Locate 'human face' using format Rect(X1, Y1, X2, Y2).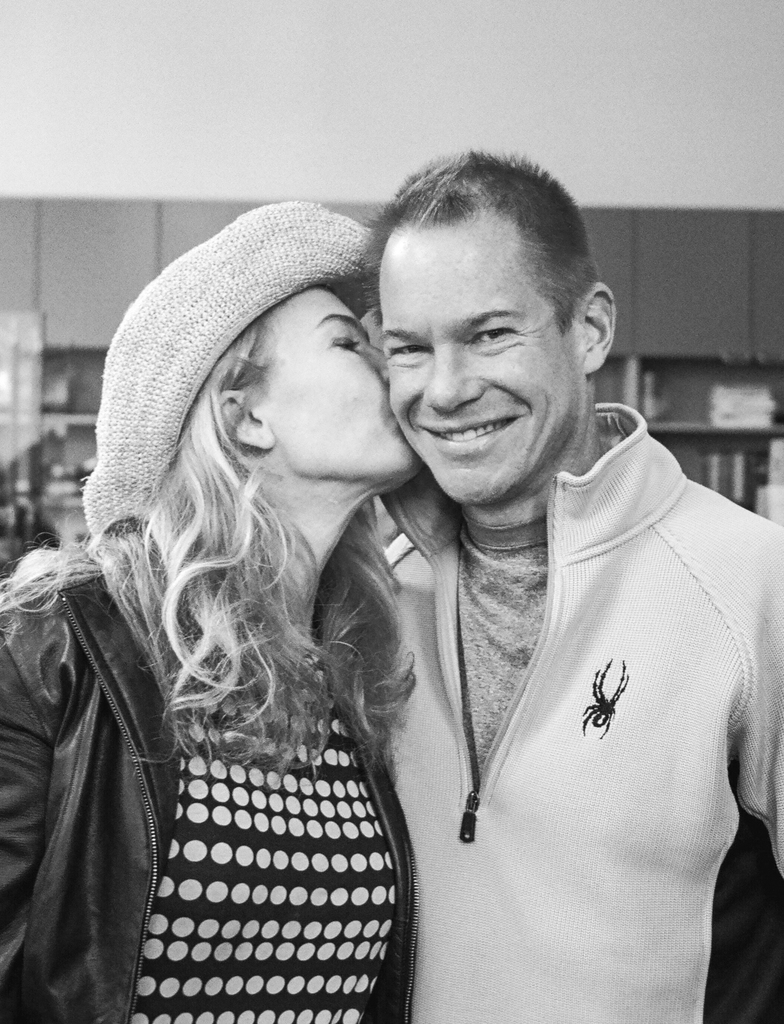
Rect(374, 223, 586, 508).
